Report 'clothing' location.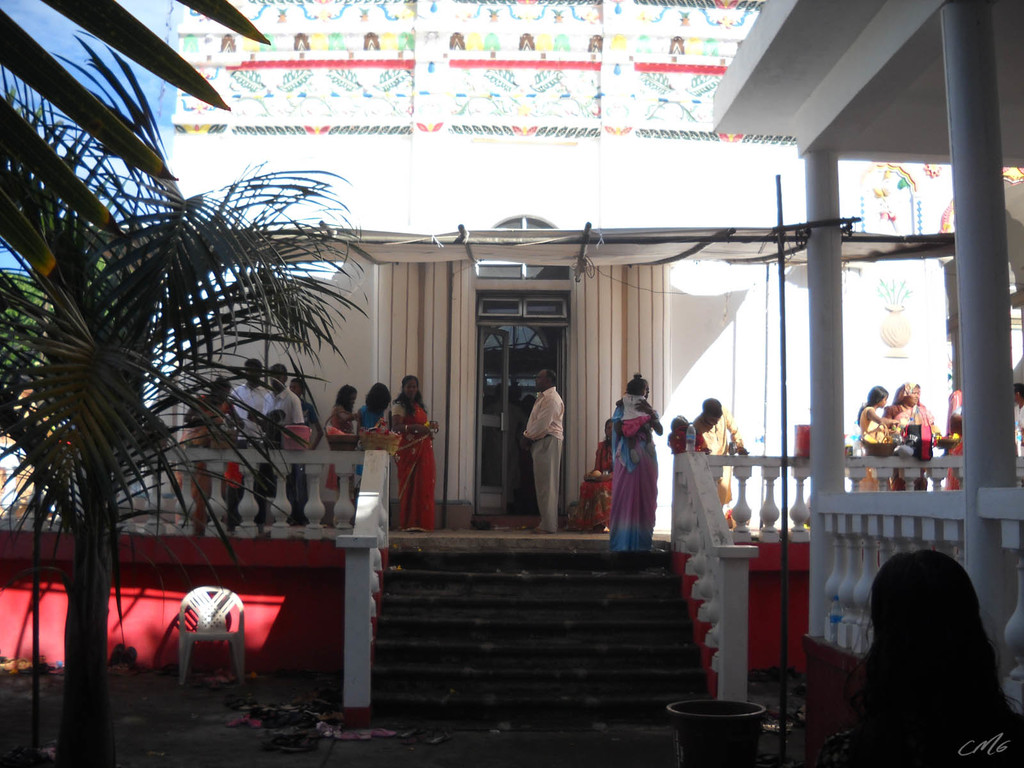
Report: <region>577, 437, 612, 532</region>.
